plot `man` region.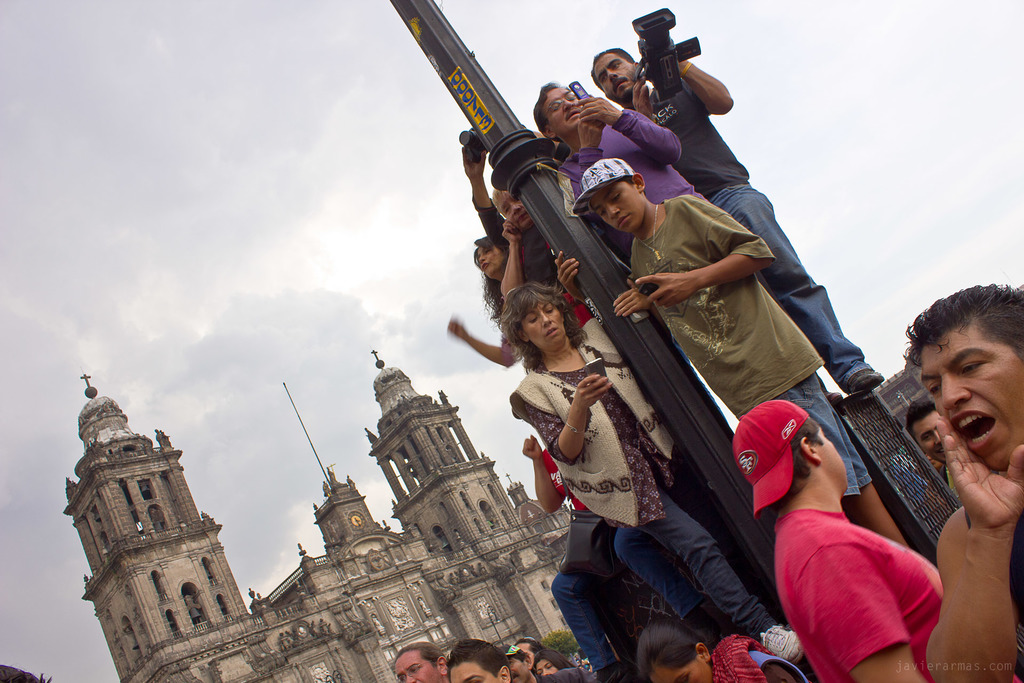
Plotted at <box>491,639,596,682</box>.
